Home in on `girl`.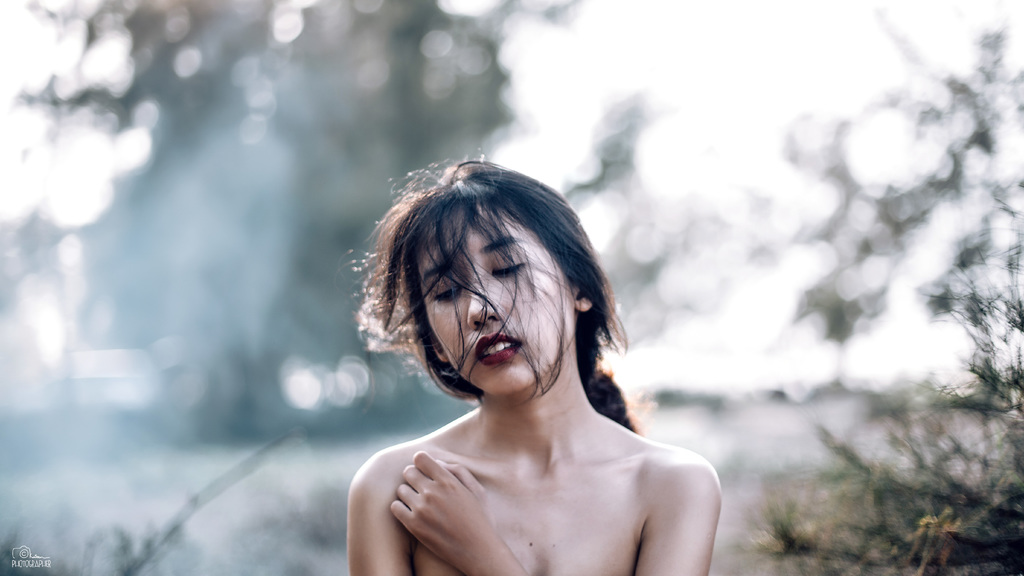
Homed in at (x1=346, y1=159, x2=718, y2=575).
